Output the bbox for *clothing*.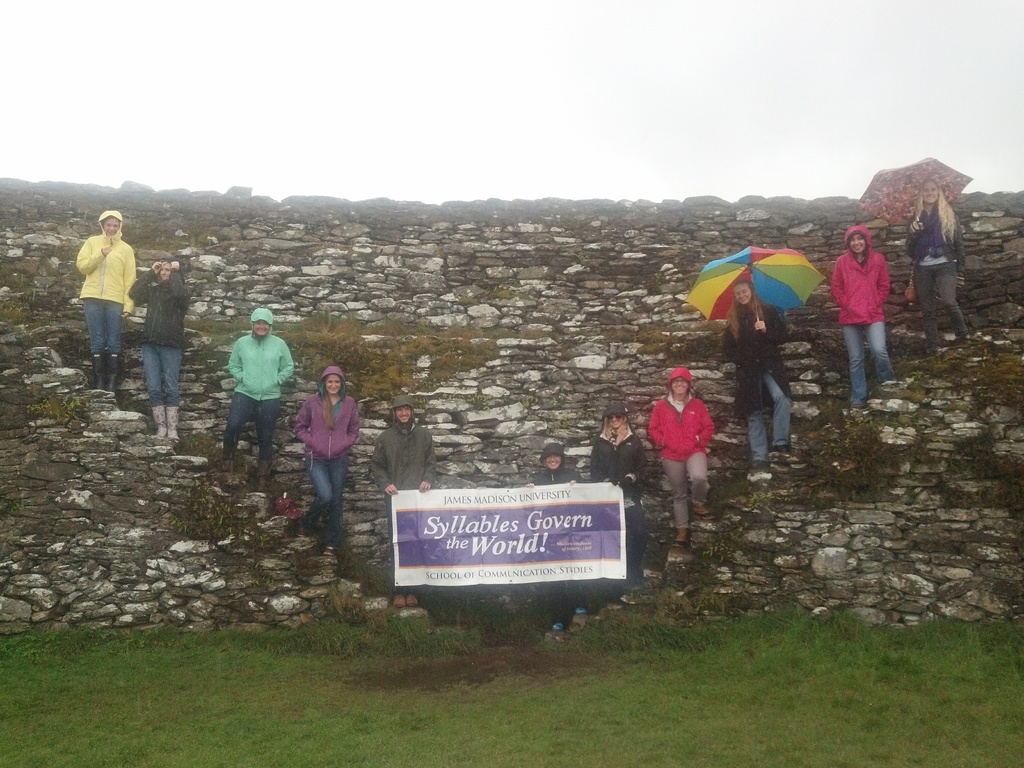
bbox(295, 365, 360, 546).
